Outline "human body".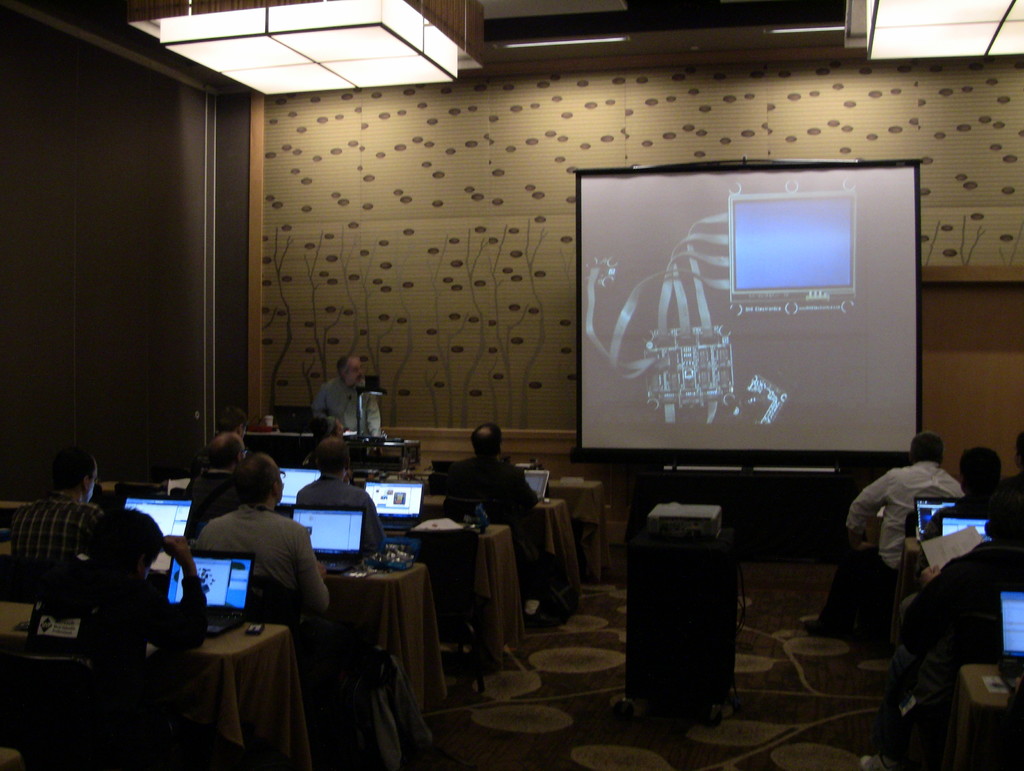
Outline: box=[440, 423, 539, 617].
